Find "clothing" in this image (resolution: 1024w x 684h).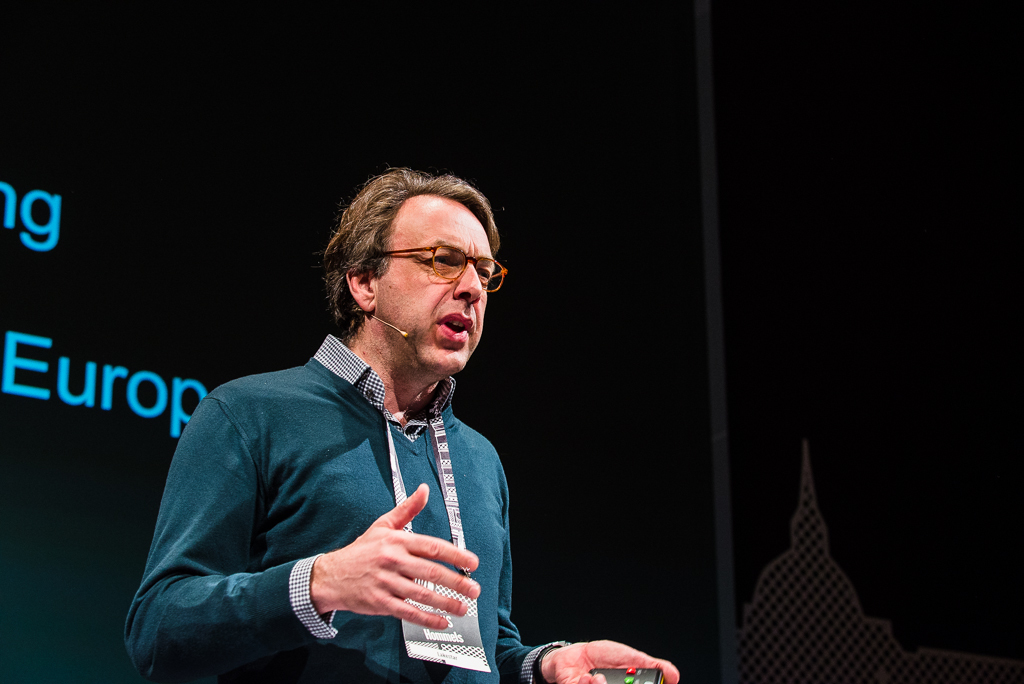
box=[145, 305, 538, 662].
